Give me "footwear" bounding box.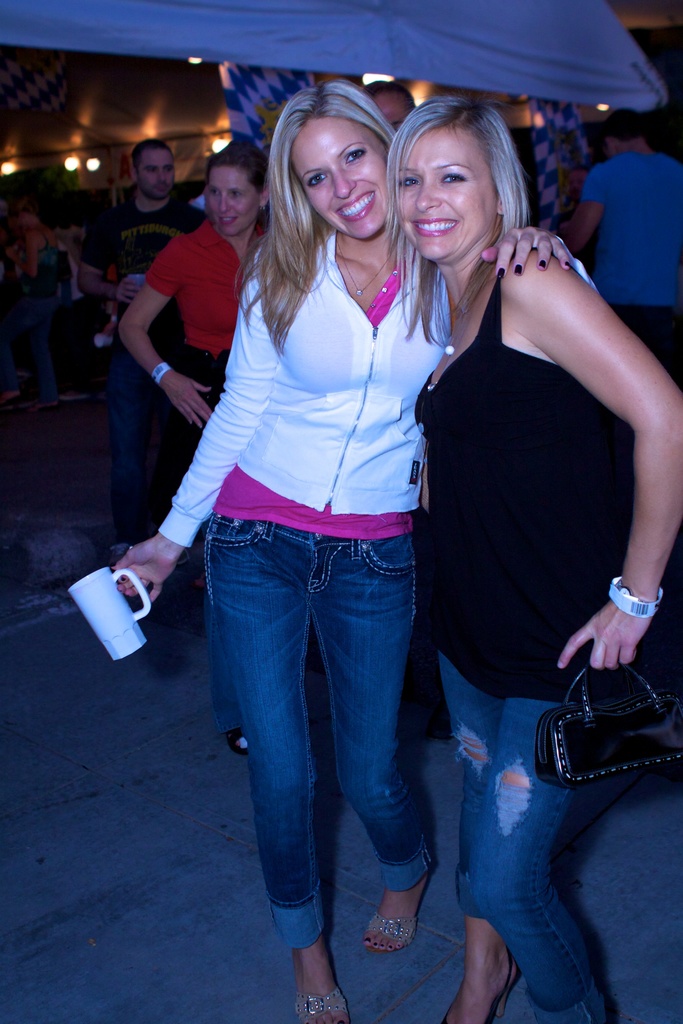
locate(361, 909, 418, 960).
